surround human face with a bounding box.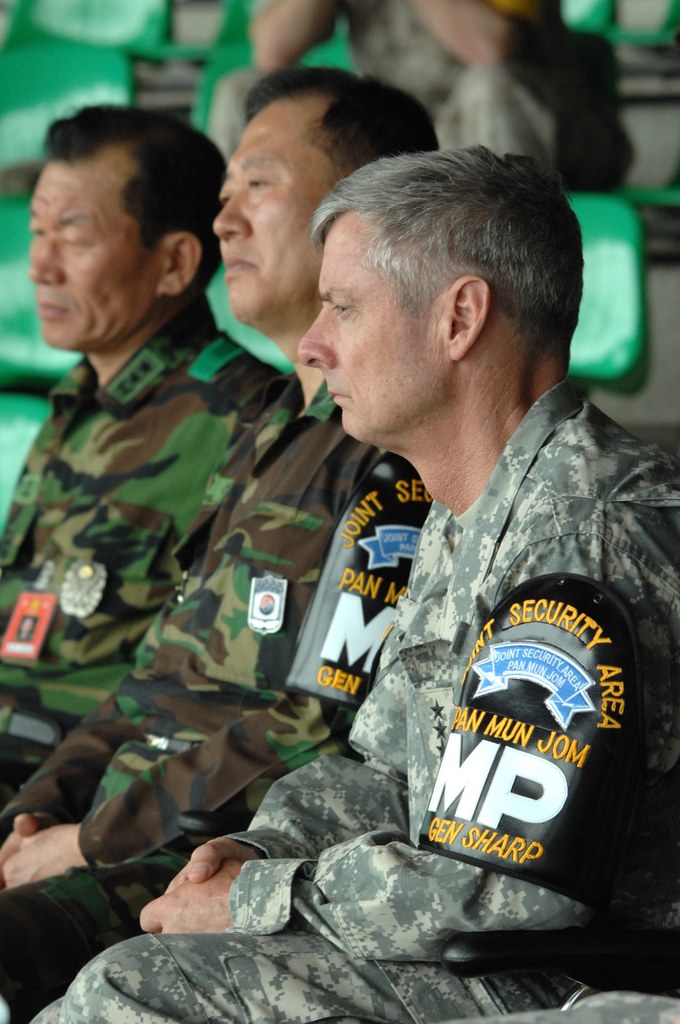
region(211, 104, 334, 317).
